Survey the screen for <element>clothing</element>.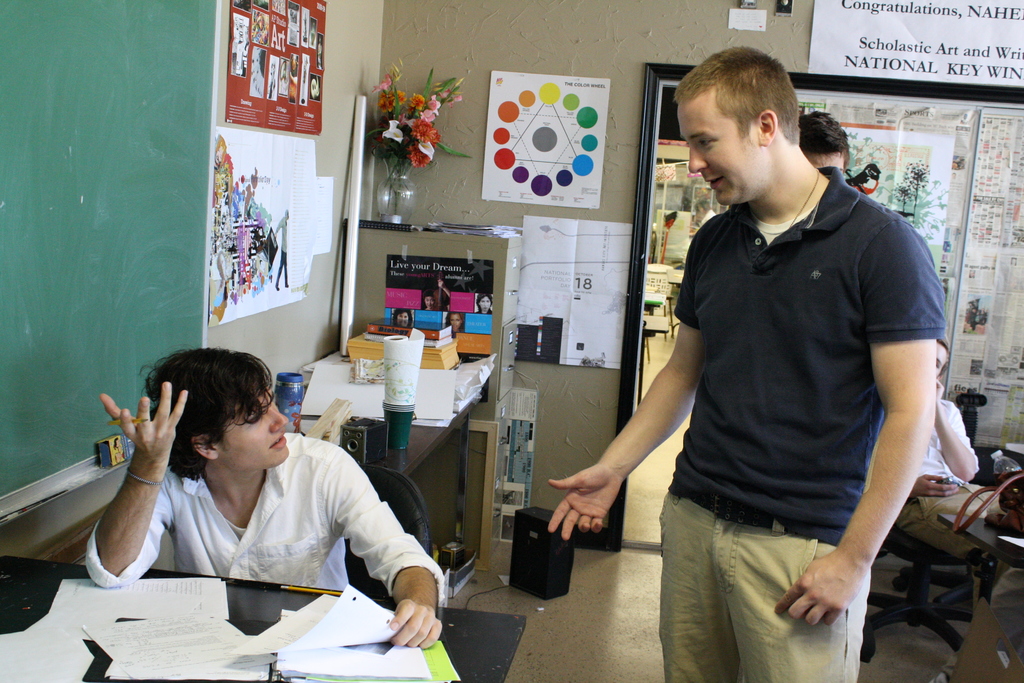
Survey found: 666, 165, 945, 682.
